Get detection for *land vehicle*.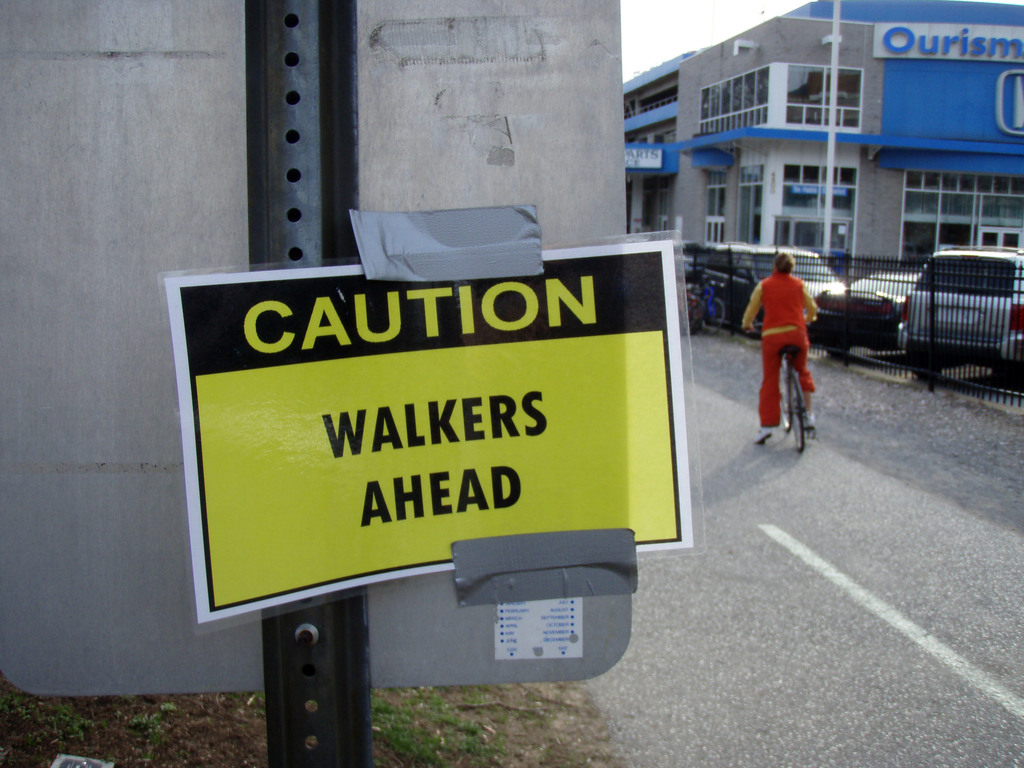
Detection: bbox(884, 231, 1023, 397).
